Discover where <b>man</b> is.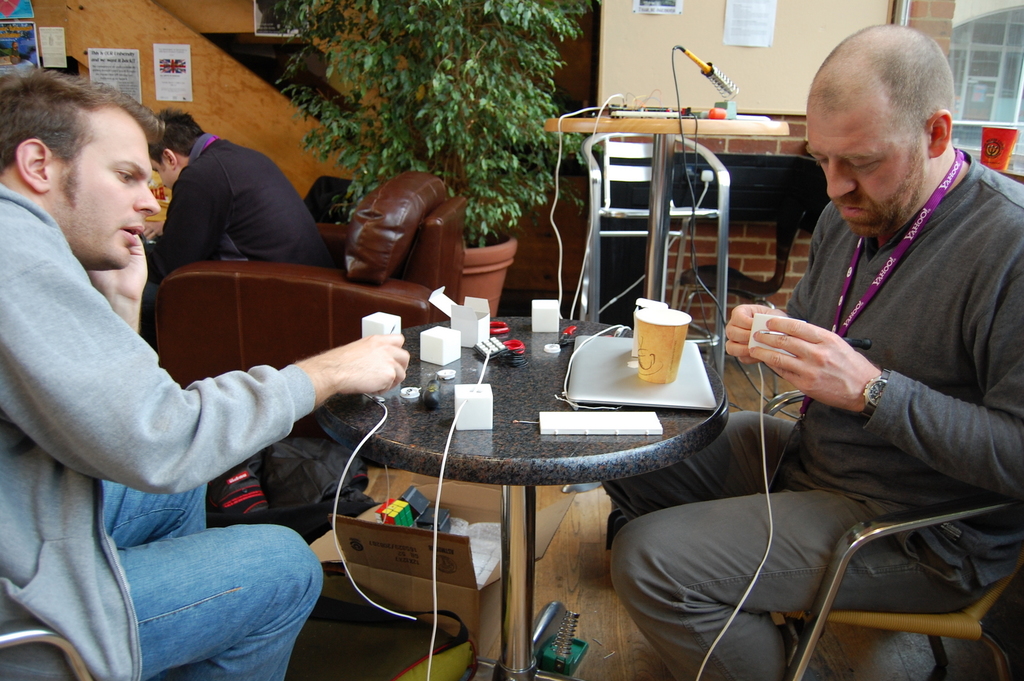
Discovered at box=[0, 63, 409, 680].
